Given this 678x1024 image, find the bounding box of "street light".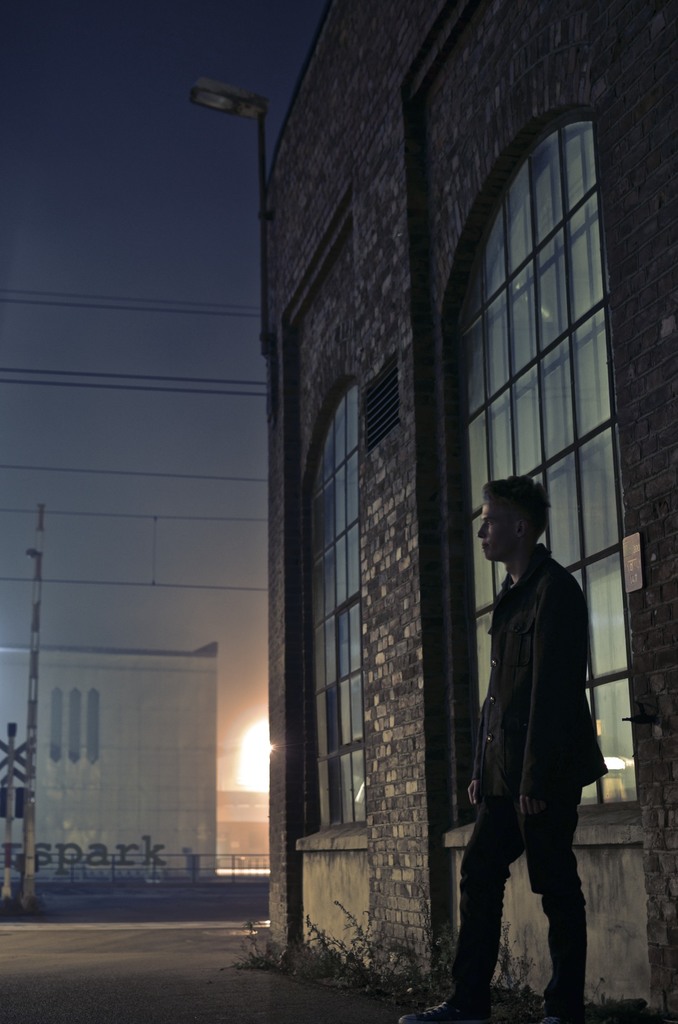
<box>188,79,314,959</box>.
